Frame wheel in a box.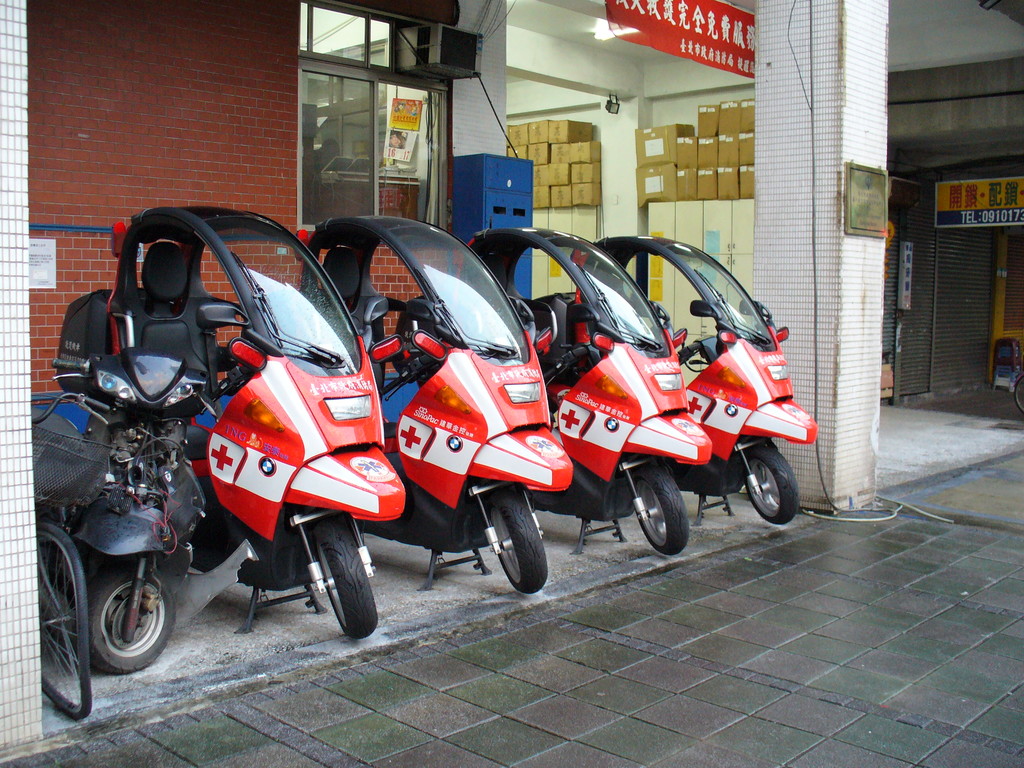
BBox(741, 443, 801, 527).
